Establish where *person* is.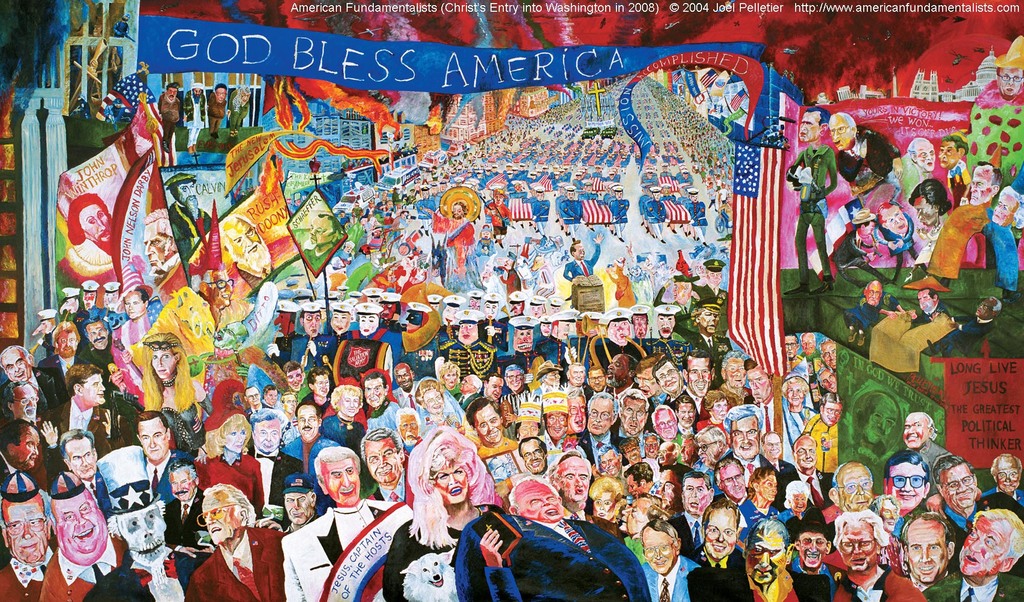
Established at l=1, t=345, r=57, b=390.
